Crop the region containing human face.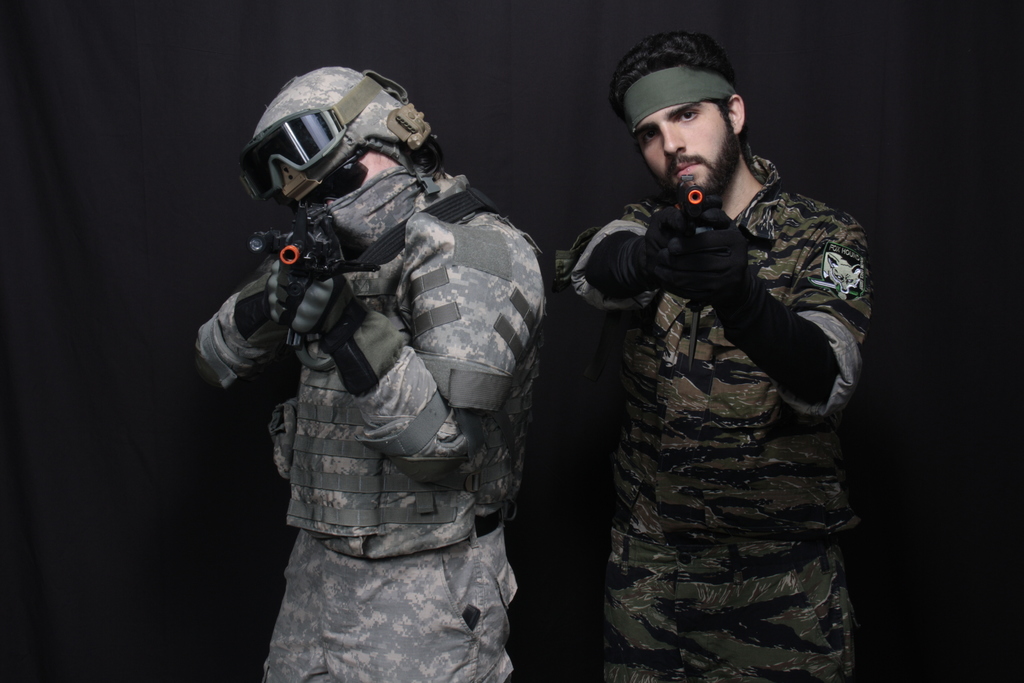
Crop region: rect(358, 148, 399, 192).
